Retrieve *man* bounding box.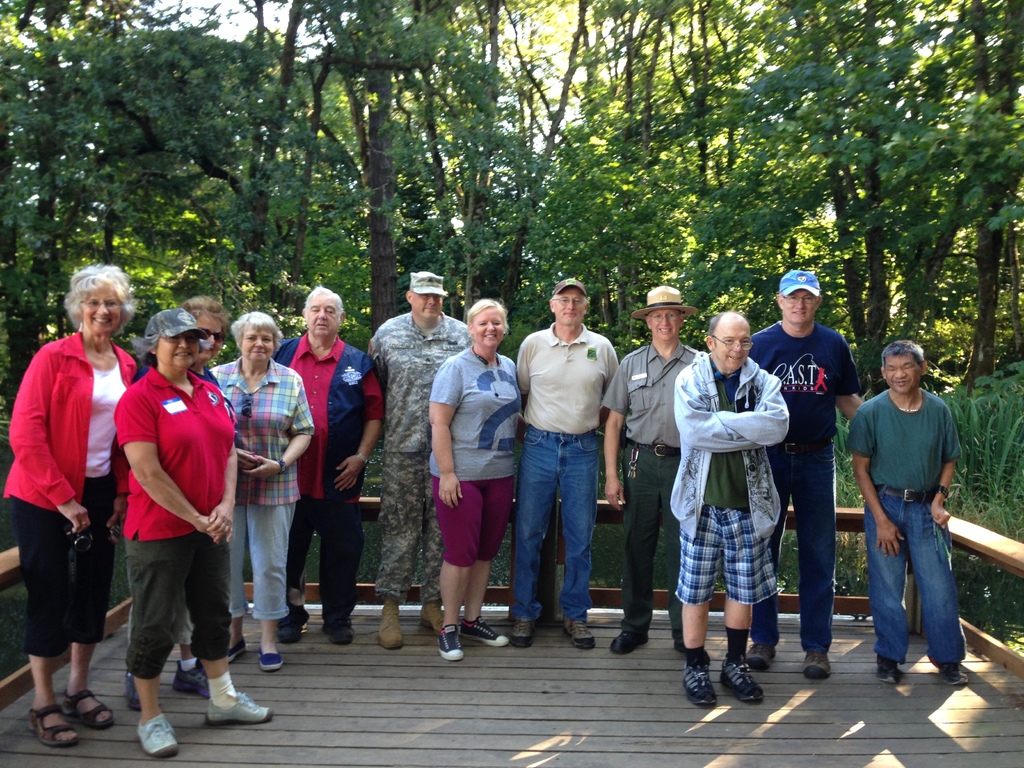
Bounding box: 508/289/615/645.
